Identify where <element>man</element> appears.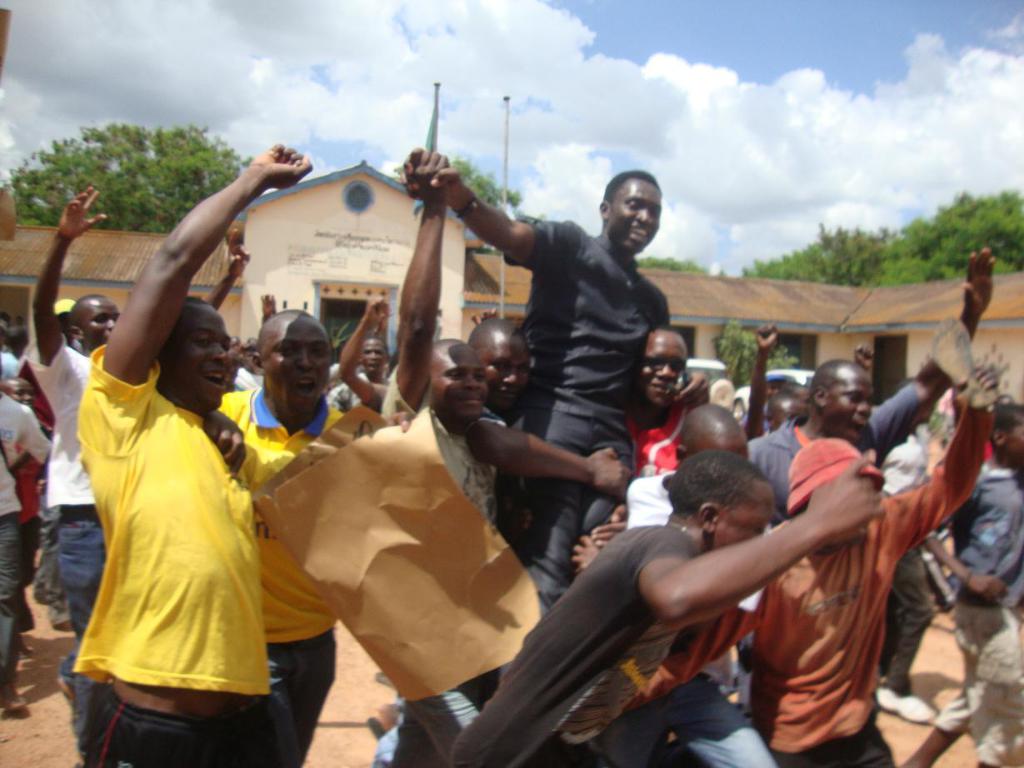
Appears at (71,137,280,767).
